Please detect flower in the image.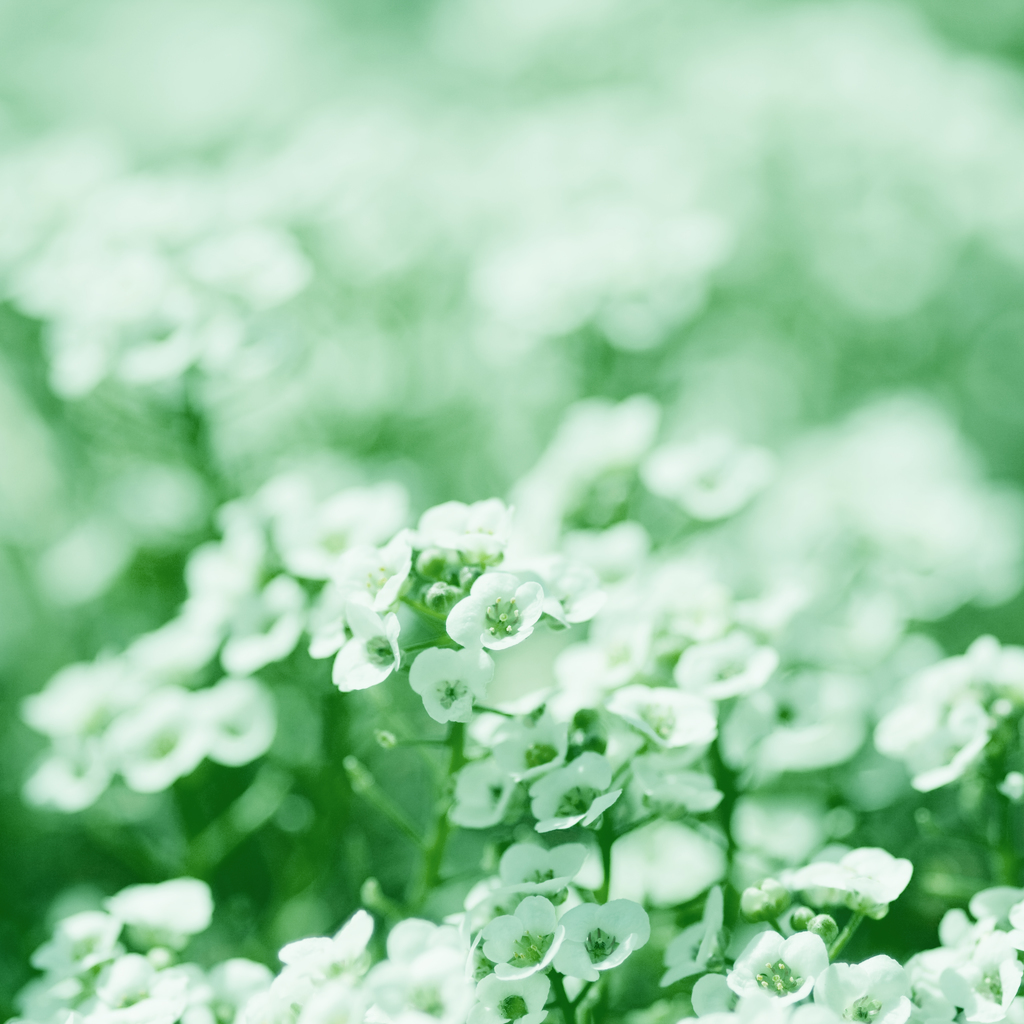
(left=437, top=565, right=570, bottom=701).
